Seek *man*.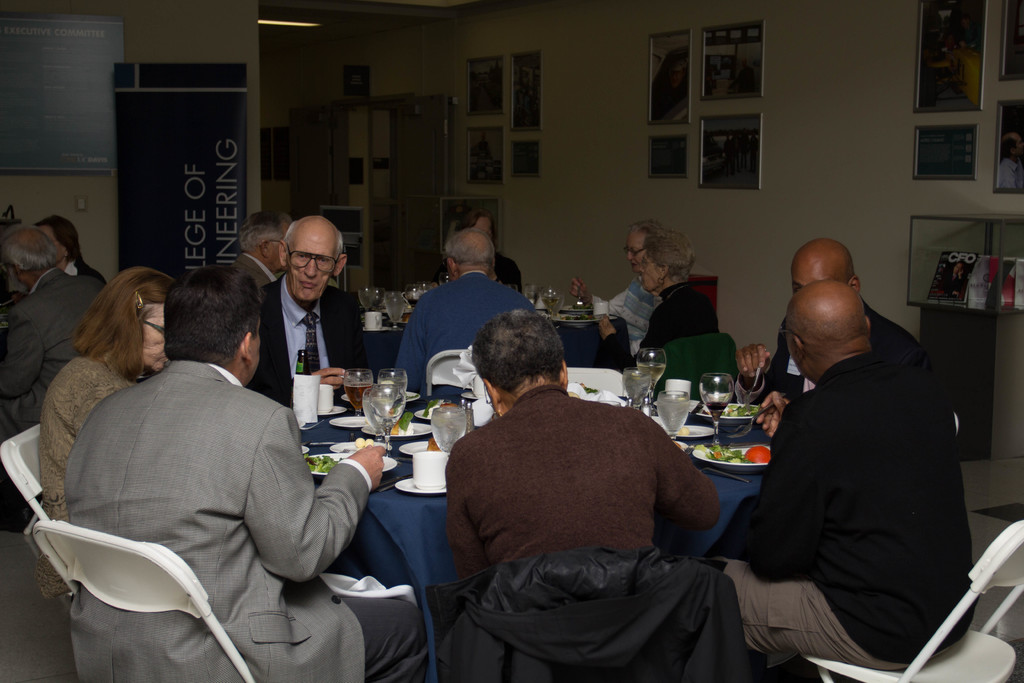
[left=732, top=238, right=941, bottom=409].
